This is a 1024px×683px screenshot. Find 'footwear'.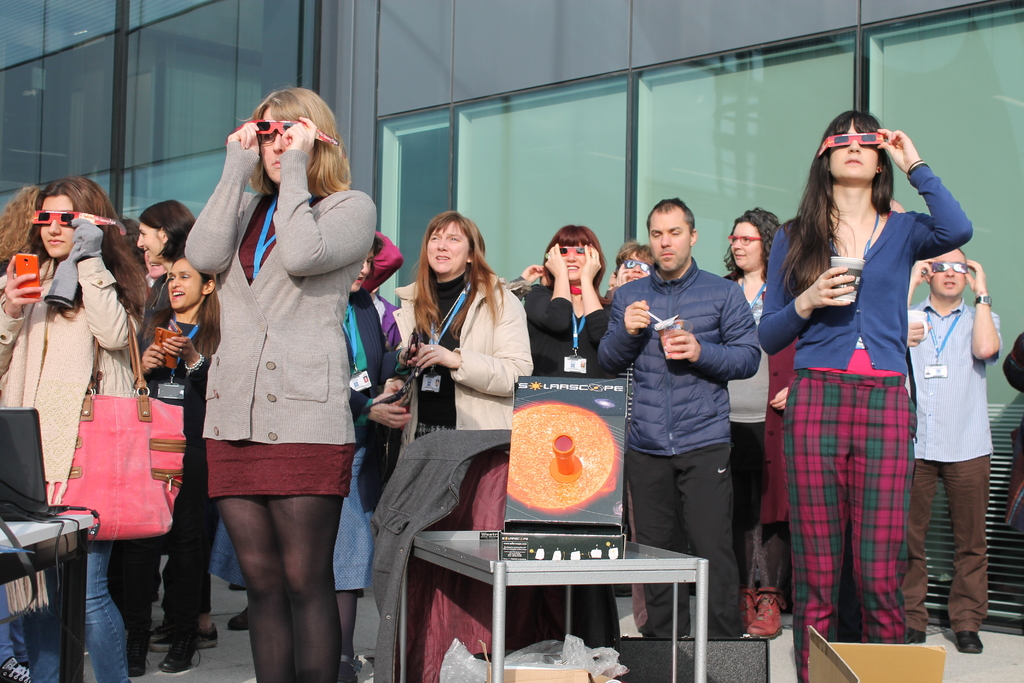
Bounding box: crop(744, 580, 783, 642).
